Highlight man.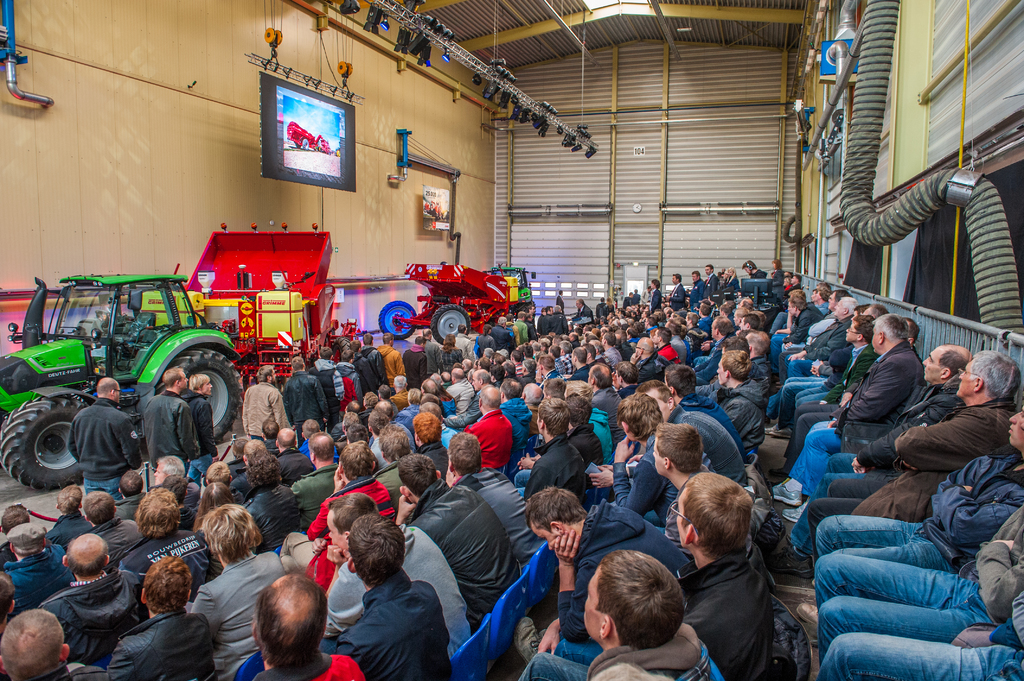
Highlighted region: 424, 414, 445, 470.
